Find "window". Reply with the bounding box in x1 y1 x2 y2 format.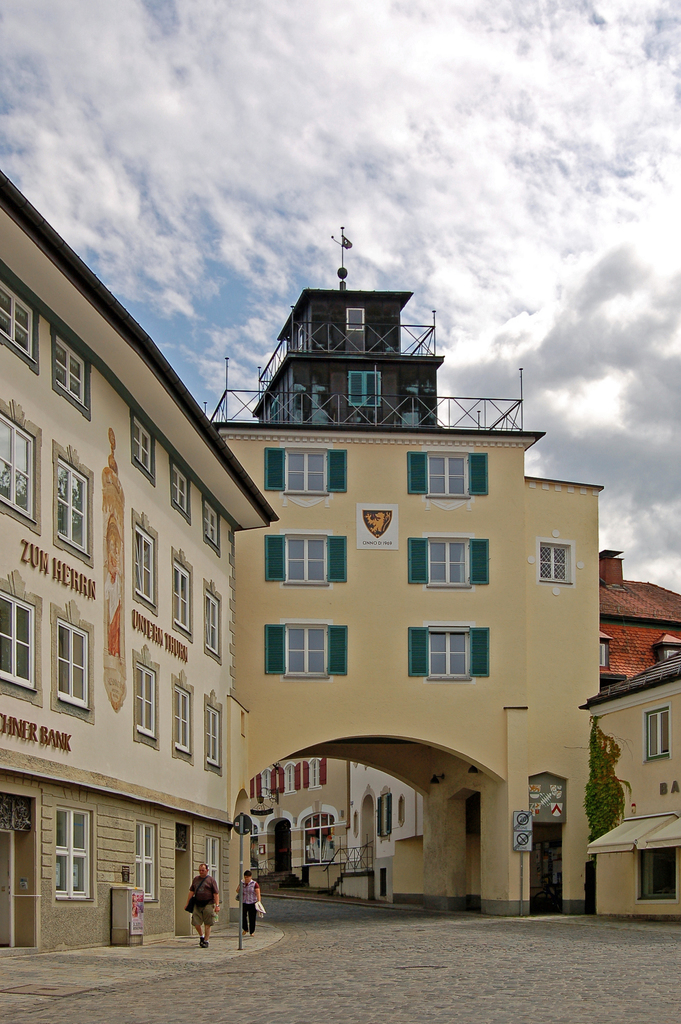
294 805 341 865.
